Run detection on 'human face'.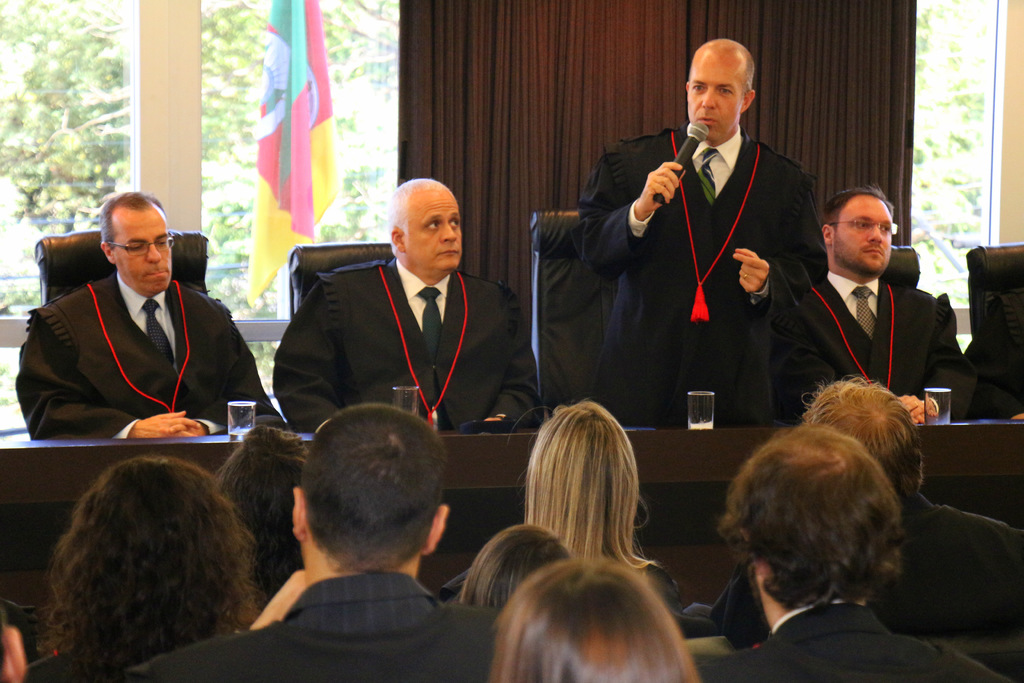
Result: [683,60,743,142].
